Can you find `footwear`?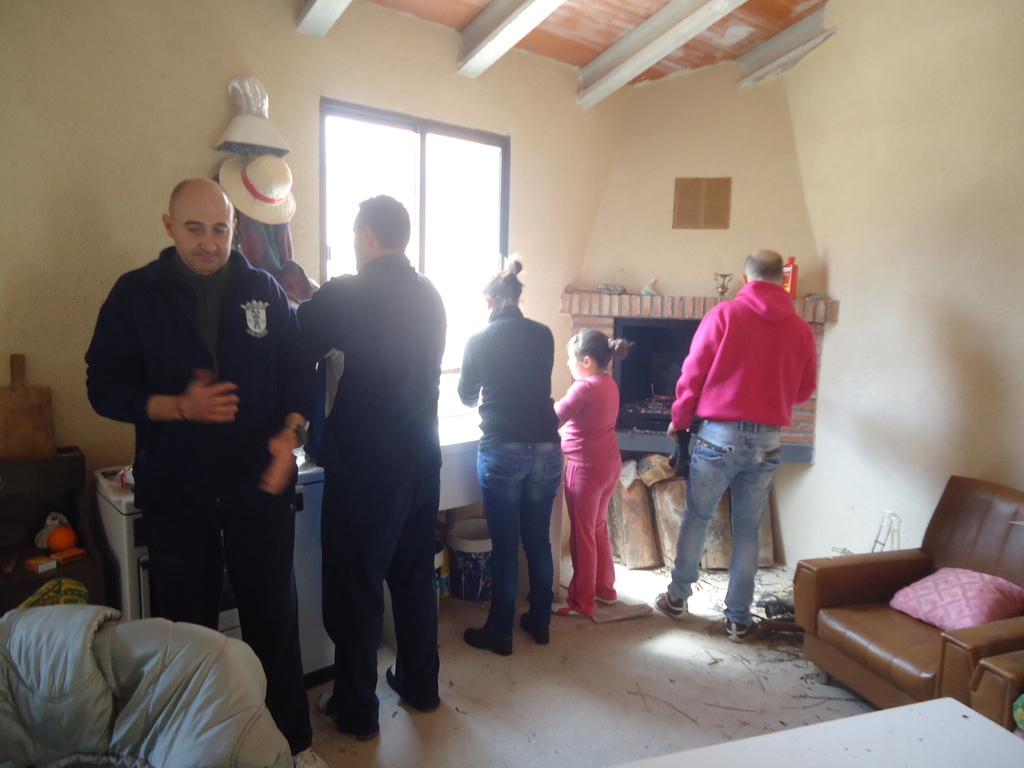
Yes, bounding box: x1=594, y1=593, x2=616, y2=605.
